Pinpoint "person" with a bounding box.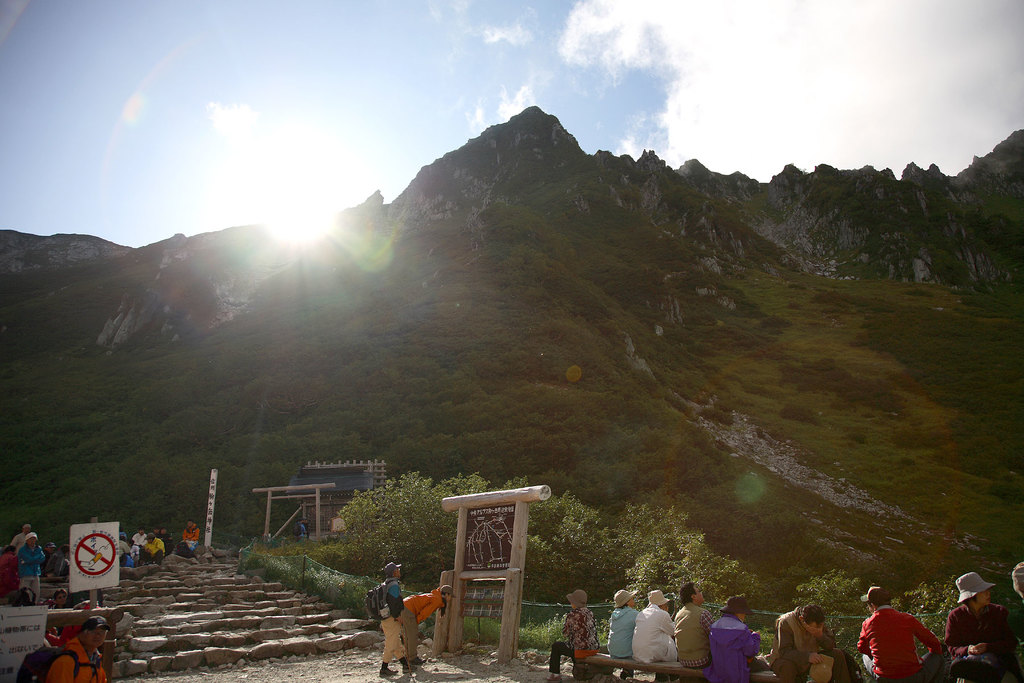
13,529,42,610.
